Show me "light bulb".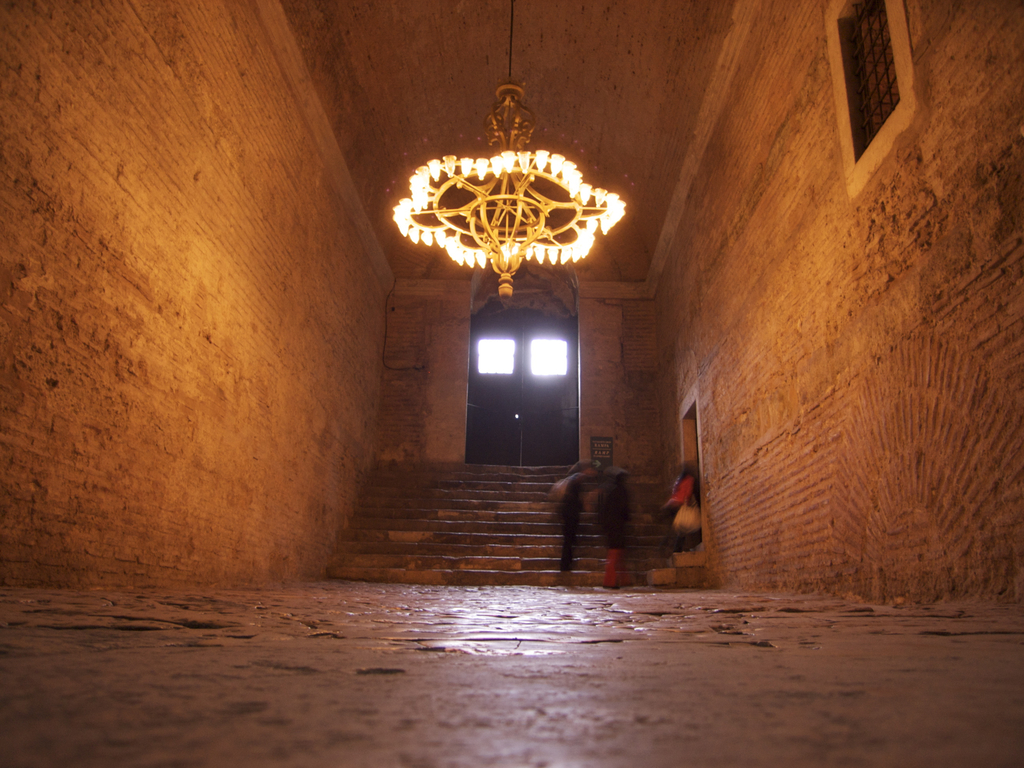
"light bulb" is here: (465,251,475,267).
